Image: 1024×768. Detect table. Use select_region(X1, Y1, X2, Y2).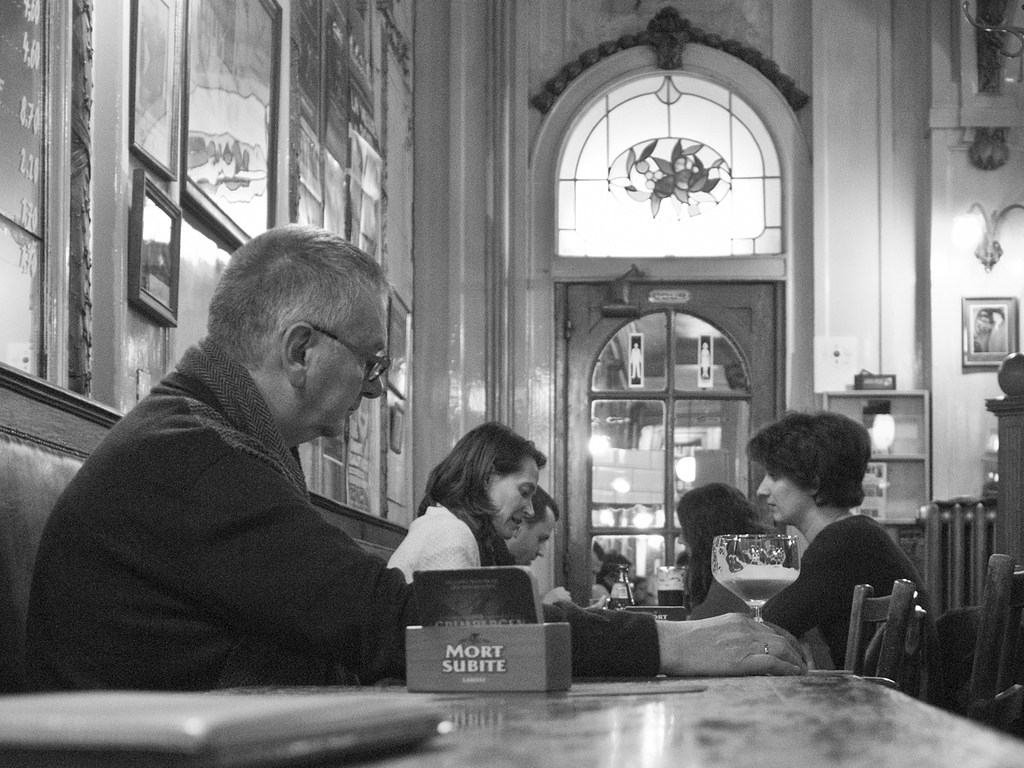
select_region(0, 660, 1023, 767).
